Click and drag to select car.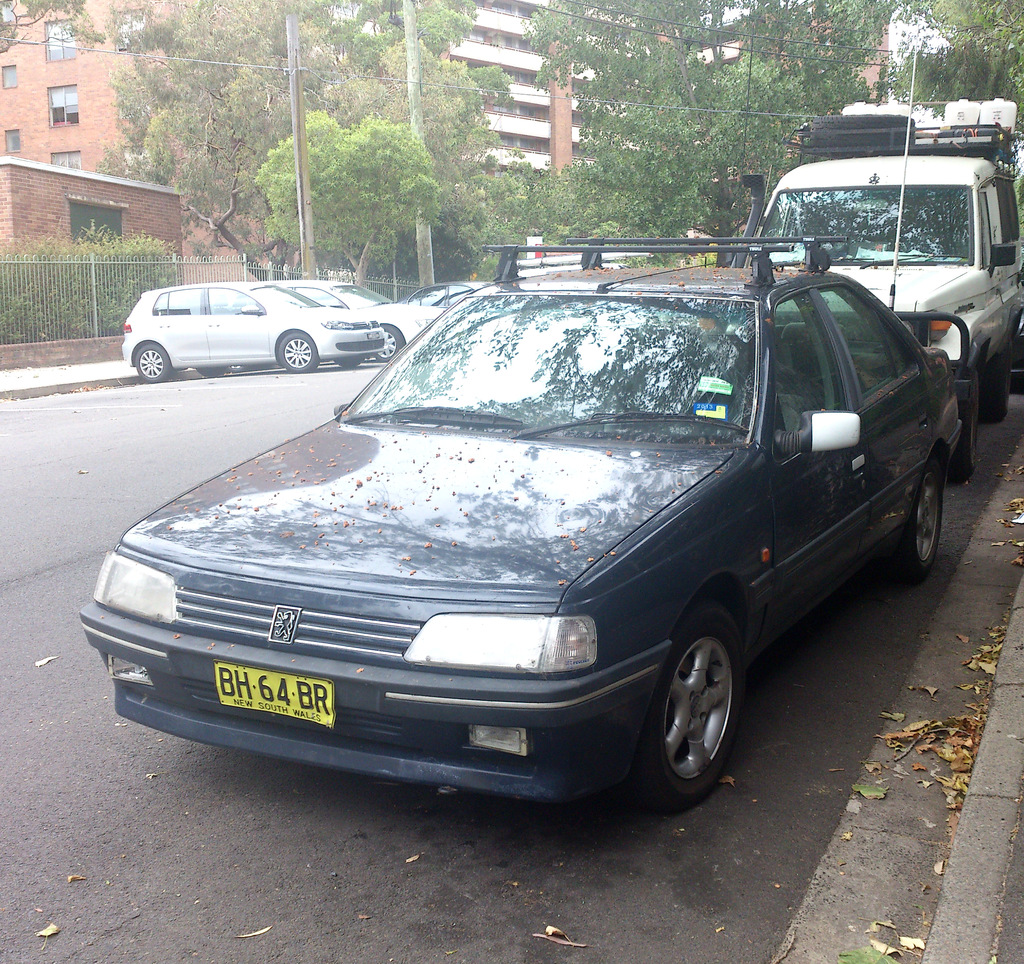
Selection: x1=403, y1=277, x2=498, y2=303.
